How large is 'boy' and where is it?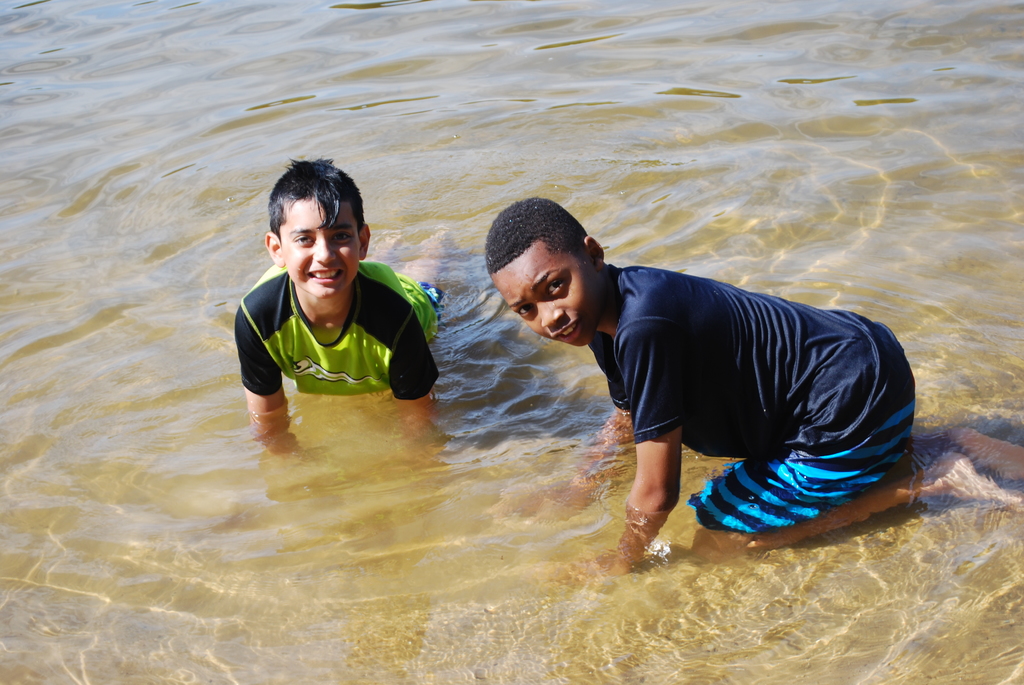
Bounding box: [483, 195, 1023, 583].
